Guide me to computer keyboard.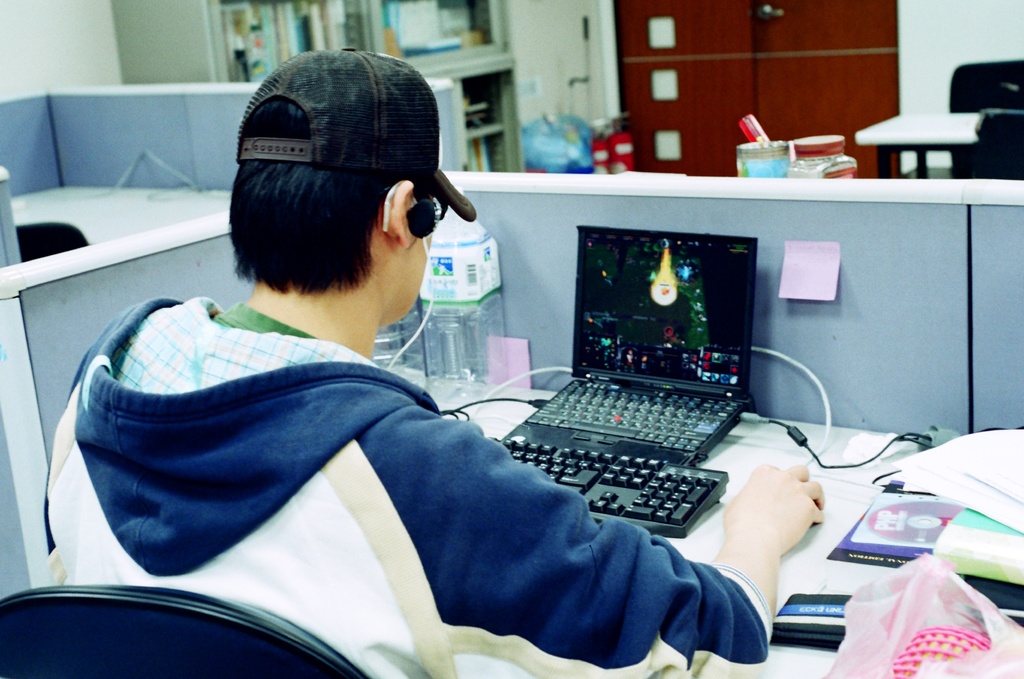
Guidance: bbox=(522, 377, 744, 454).
